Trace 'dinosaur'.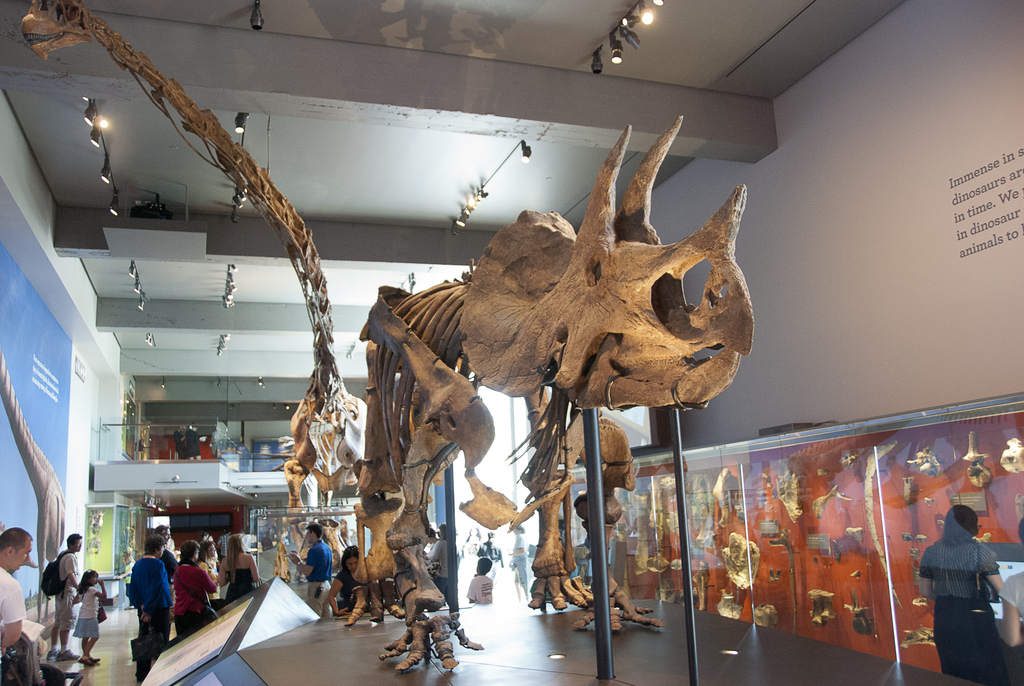
Traced to detection(19, 0, 365, 572).
